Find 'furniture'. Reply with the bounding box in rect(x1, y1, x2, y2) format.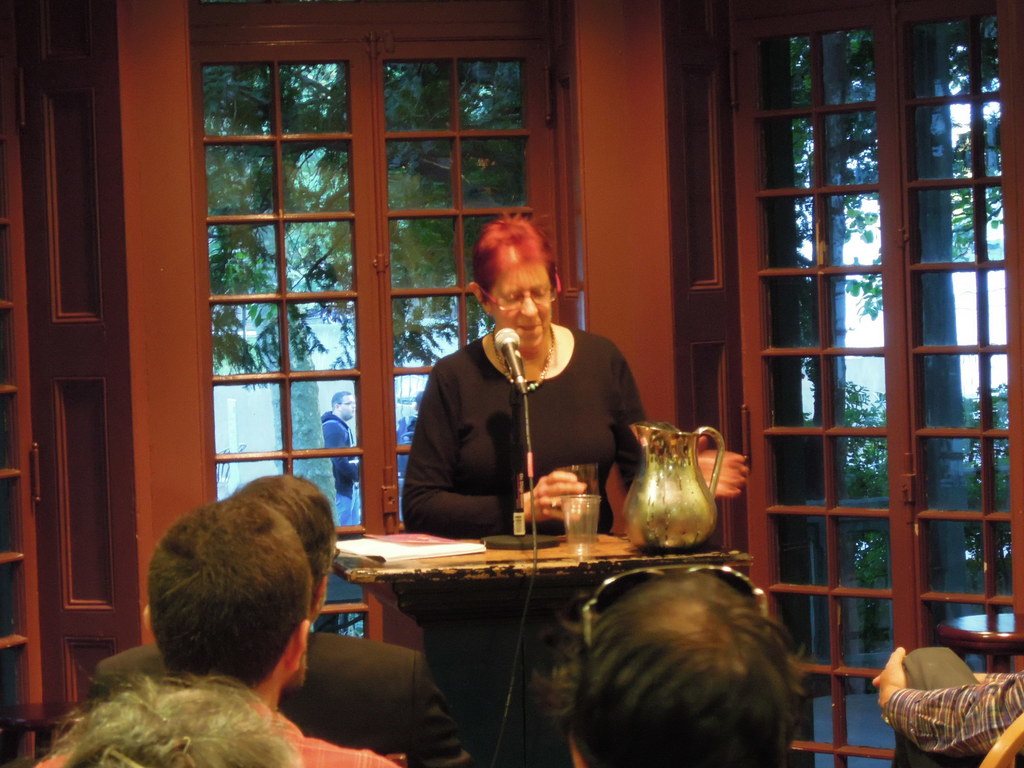
rect(938, 615, 1023, 675).
